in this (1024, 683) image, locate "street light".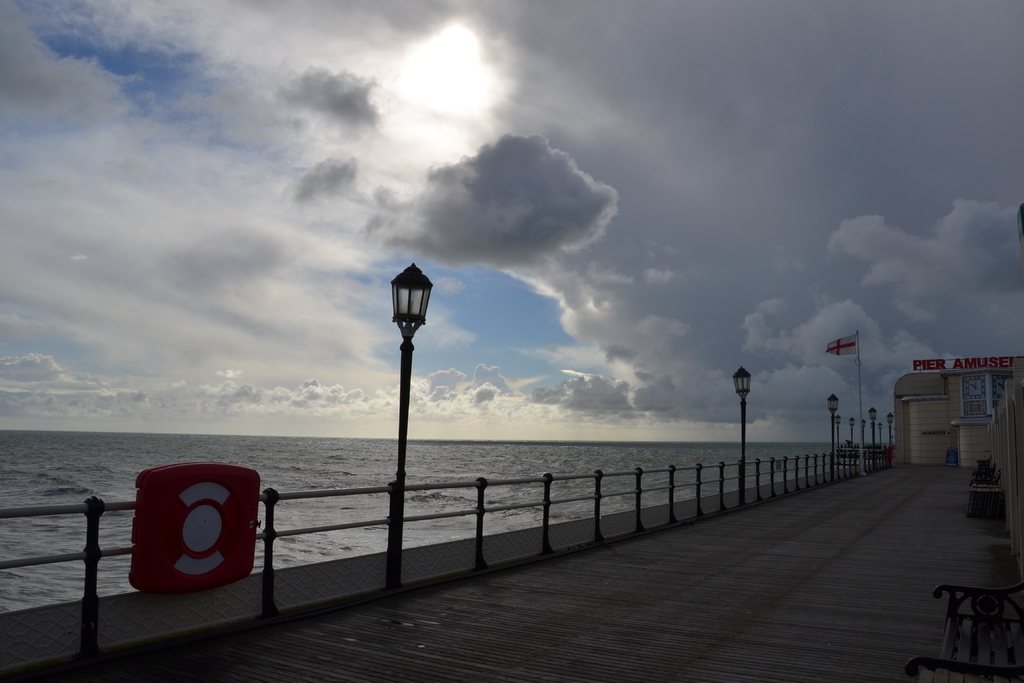
Bounding box: [x1=843, y1=415, x2=857, y2=448].
